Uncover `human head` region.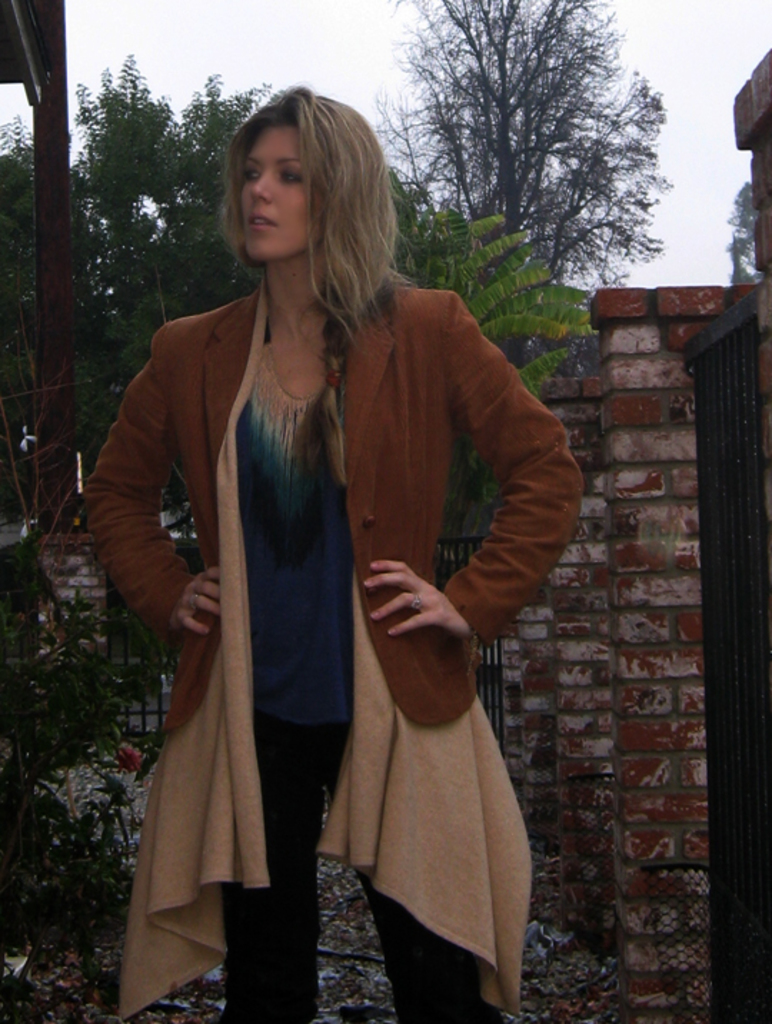
Uncovered: 206 80 389 267.
